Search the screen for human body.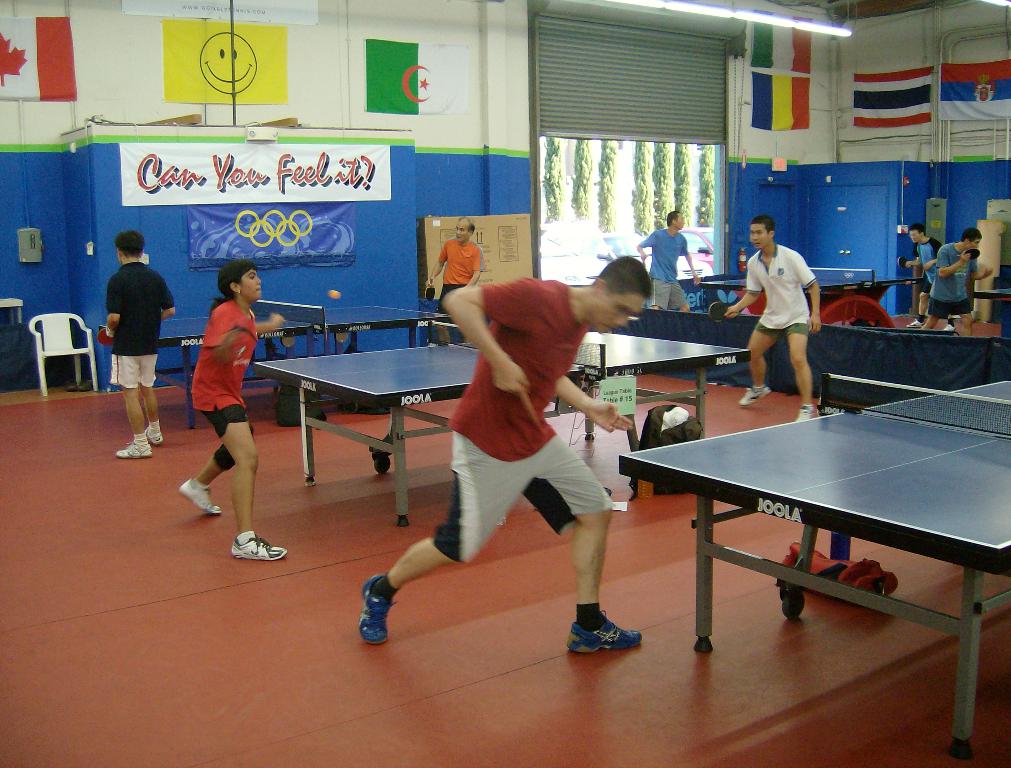
Found at (left=906, top=246, right=943, bottom=337).
